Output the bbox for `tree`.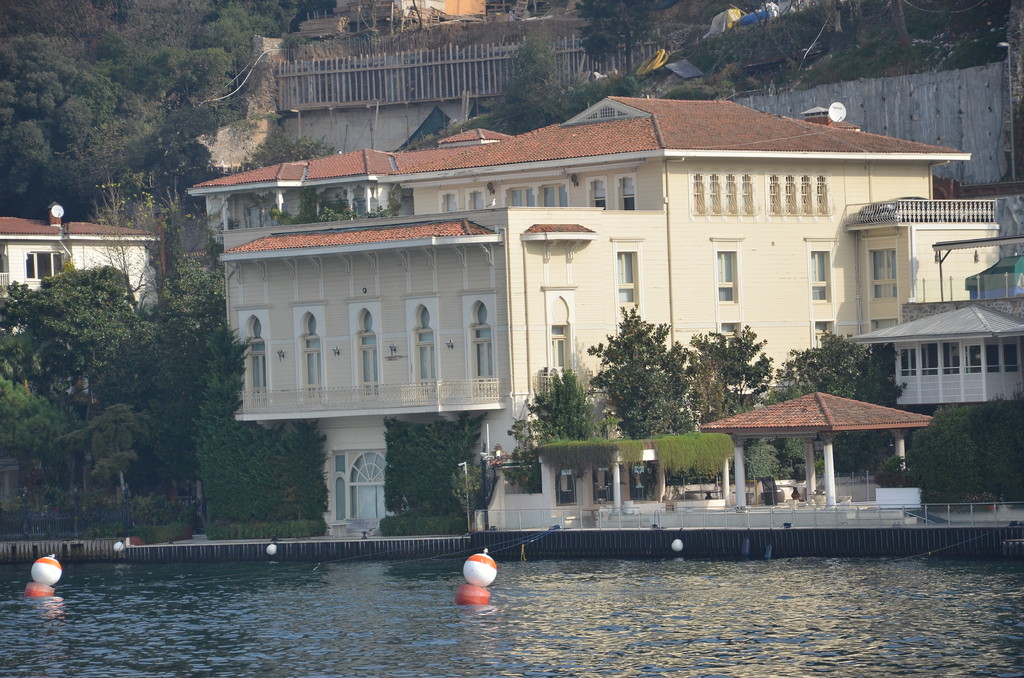
383/416/492/515.
